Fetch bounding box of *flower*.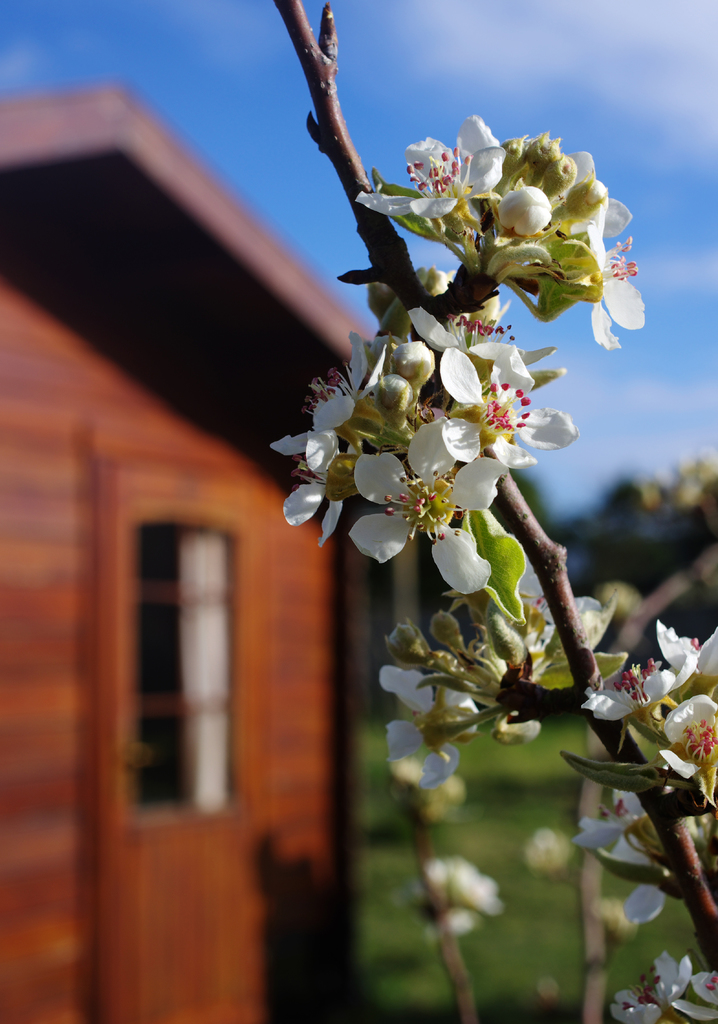
Bbox: <bbox>602, 949, 710, 1023</bbox>.
